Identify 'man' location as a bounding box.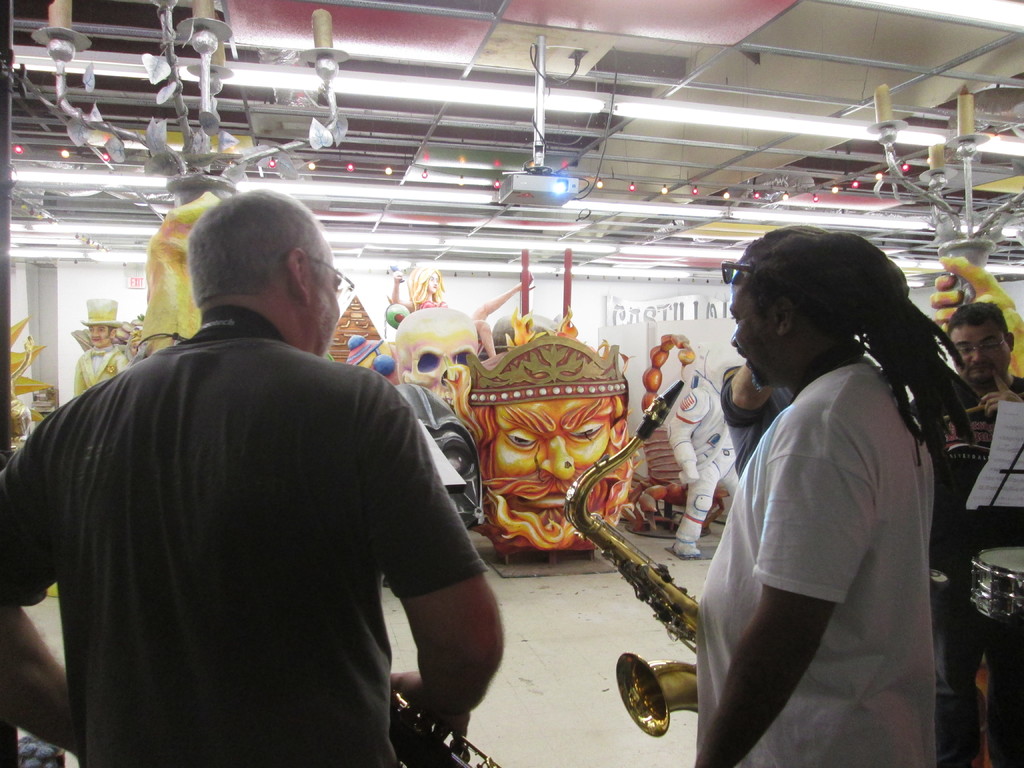
76,297,132,400.
